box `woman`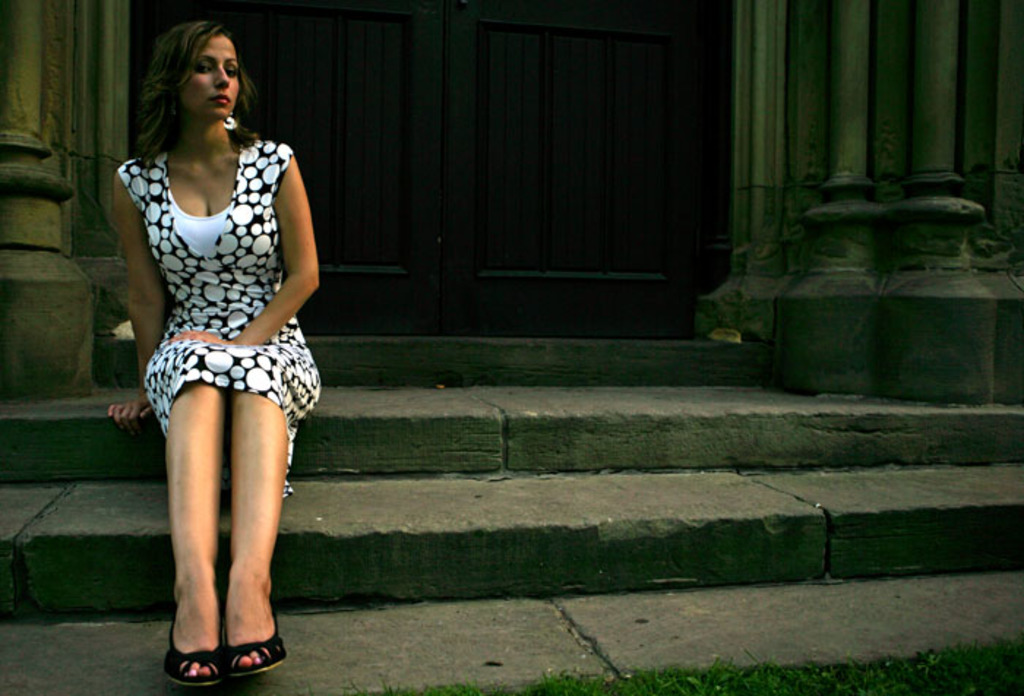
region(127, 13, 331, 695)
